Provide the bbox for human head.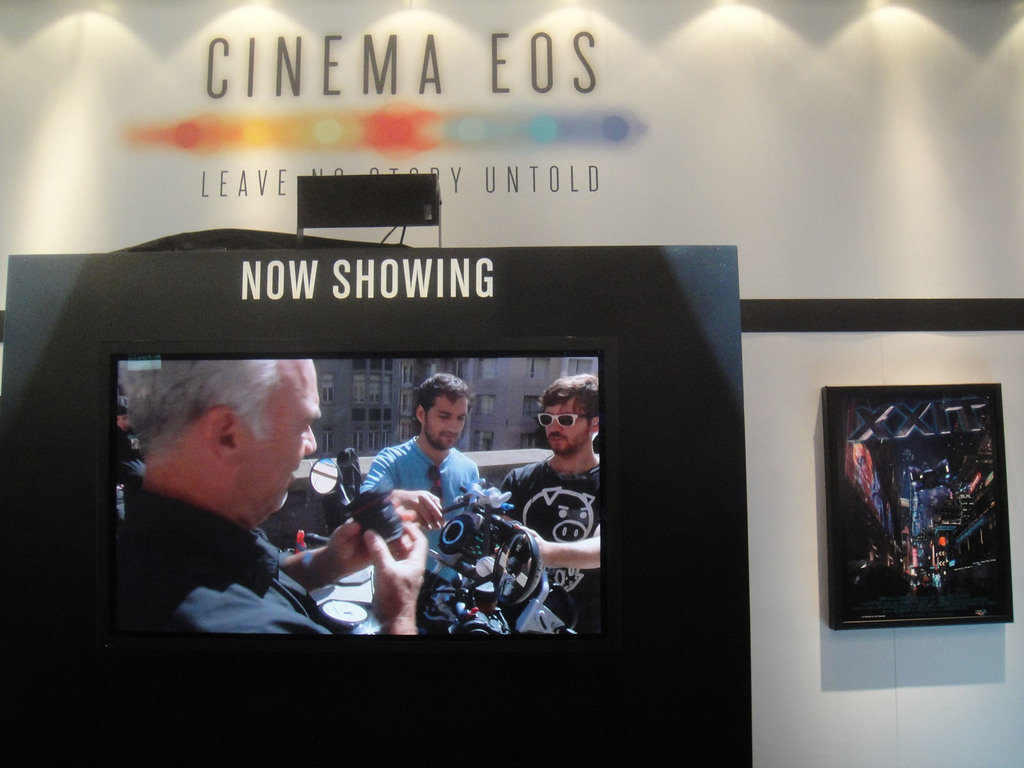
x1=540 y1=371 x2=602 y2=458.
